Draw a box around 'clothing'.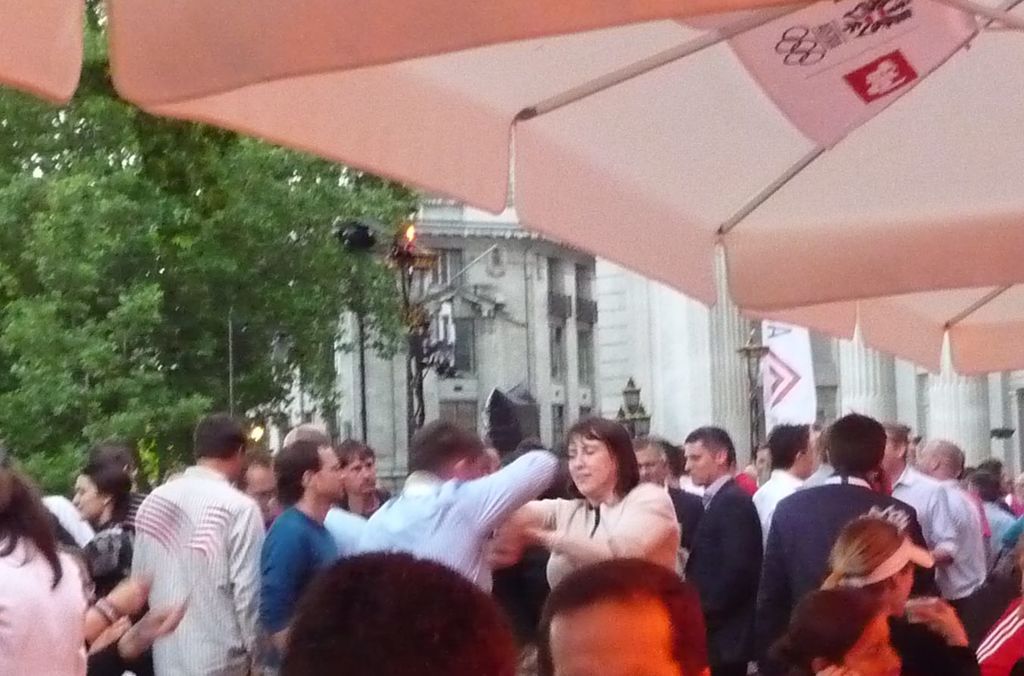
{"x1": 667, "y1": 478, "x2": 706, "y2": 538}.
